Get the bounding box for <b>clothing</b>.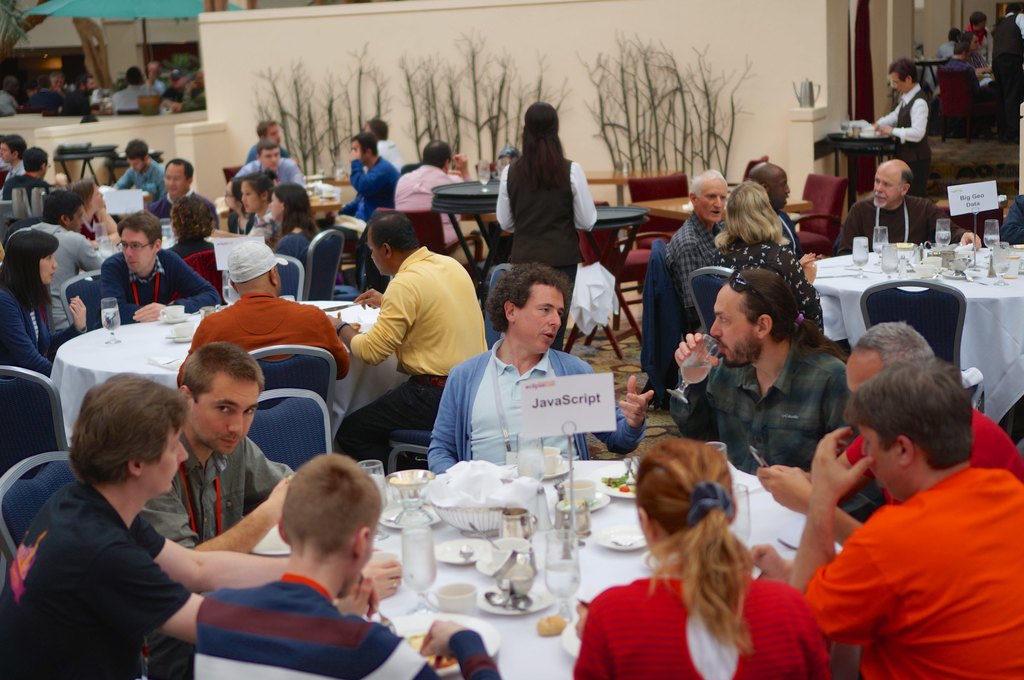
148:193:215:229.
